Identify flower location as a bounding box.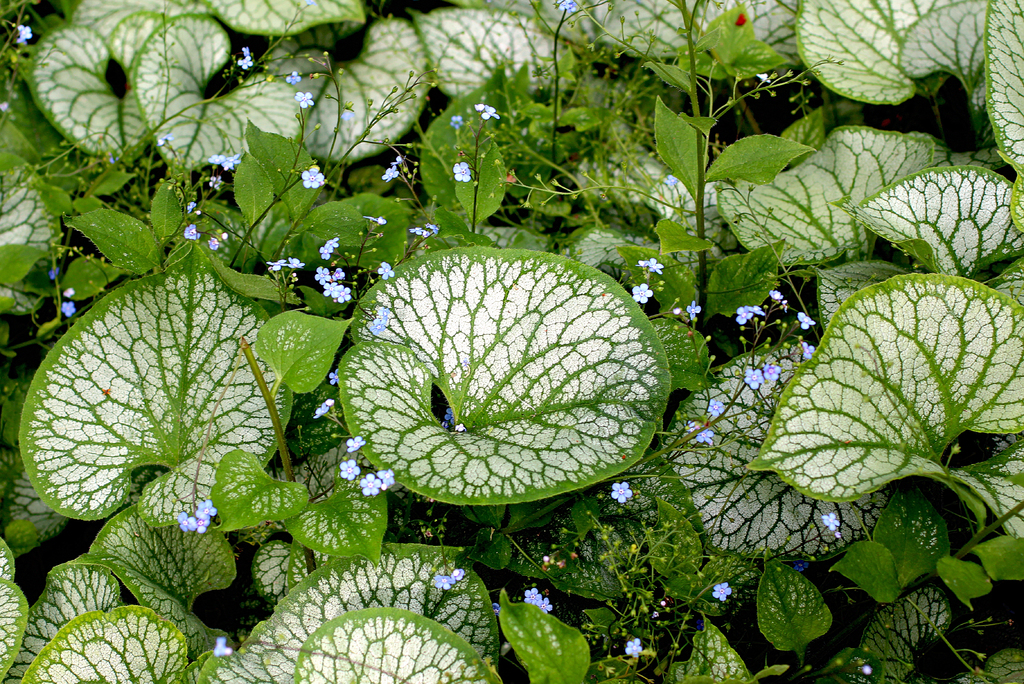
BBox(525, 589, 538, 608).
